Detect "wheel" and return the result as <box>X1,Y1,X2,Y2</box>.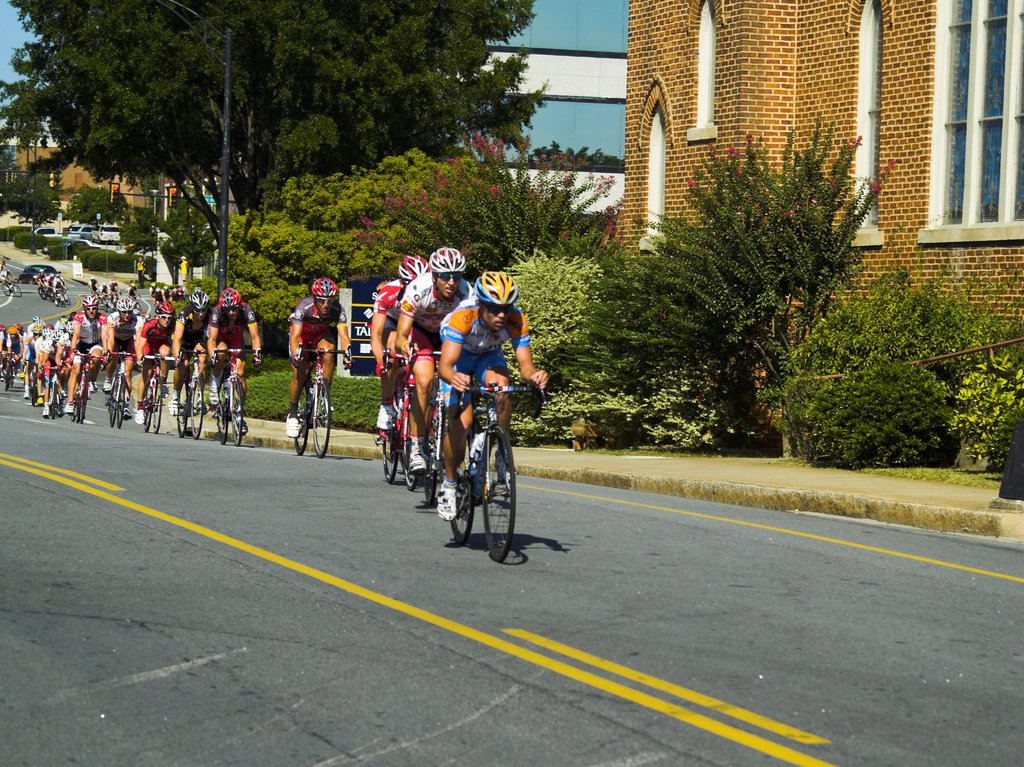
<box>228,379,243,444</box>.
